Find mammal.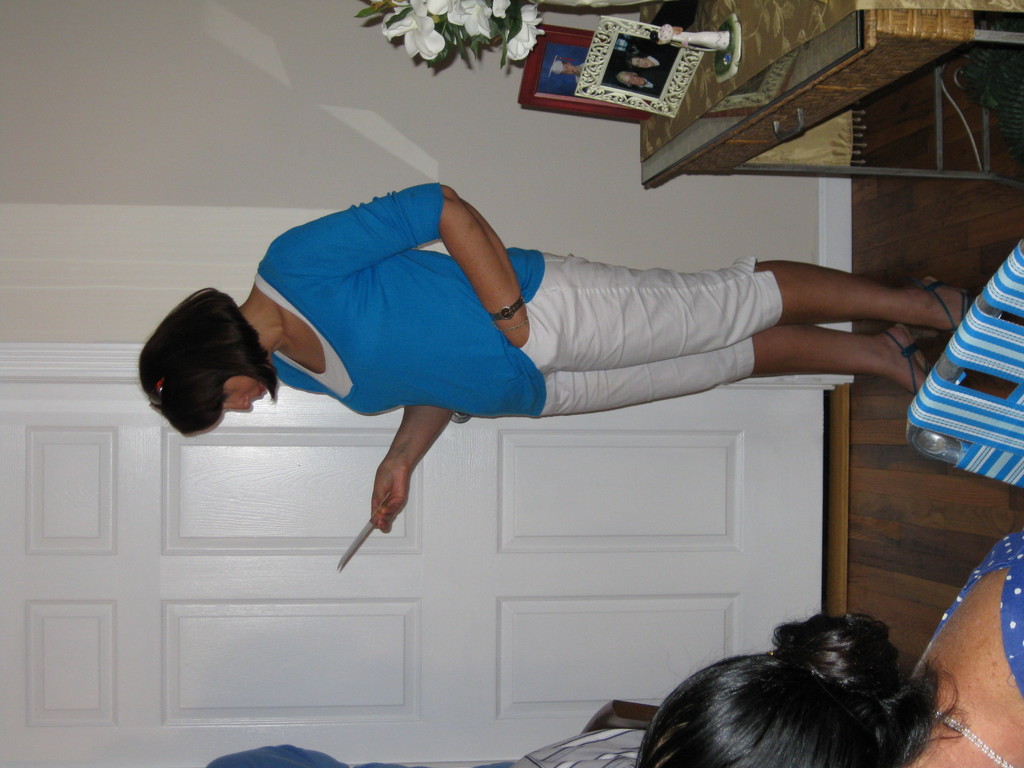
region(613, 73, 666, 100).
